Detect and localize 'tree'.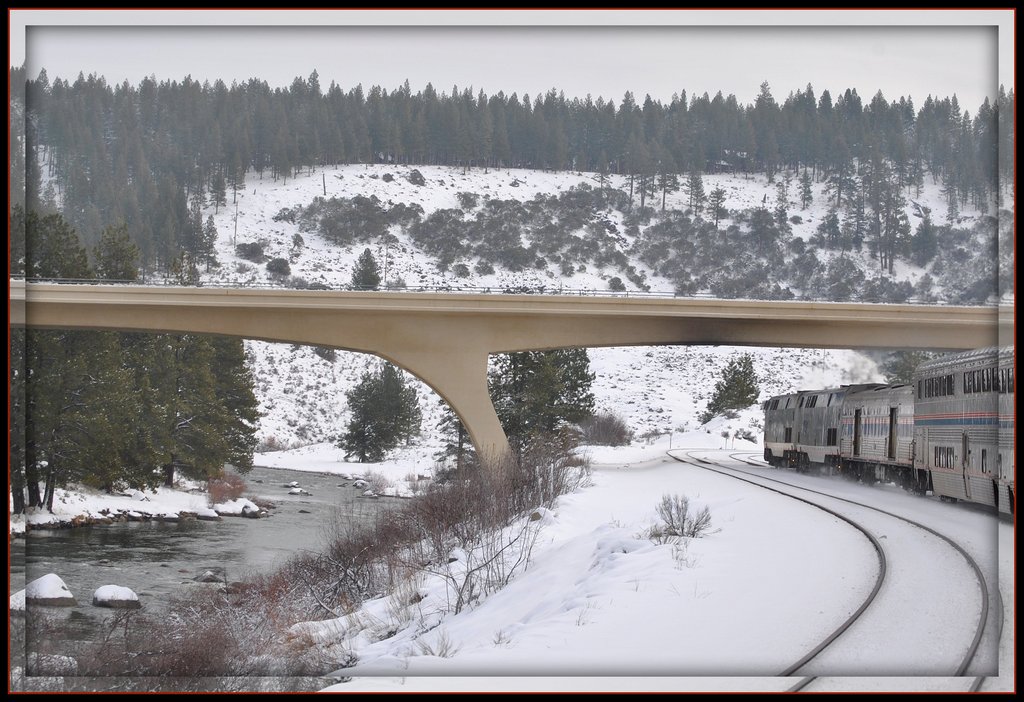
Localized at [476,337,609,456].
